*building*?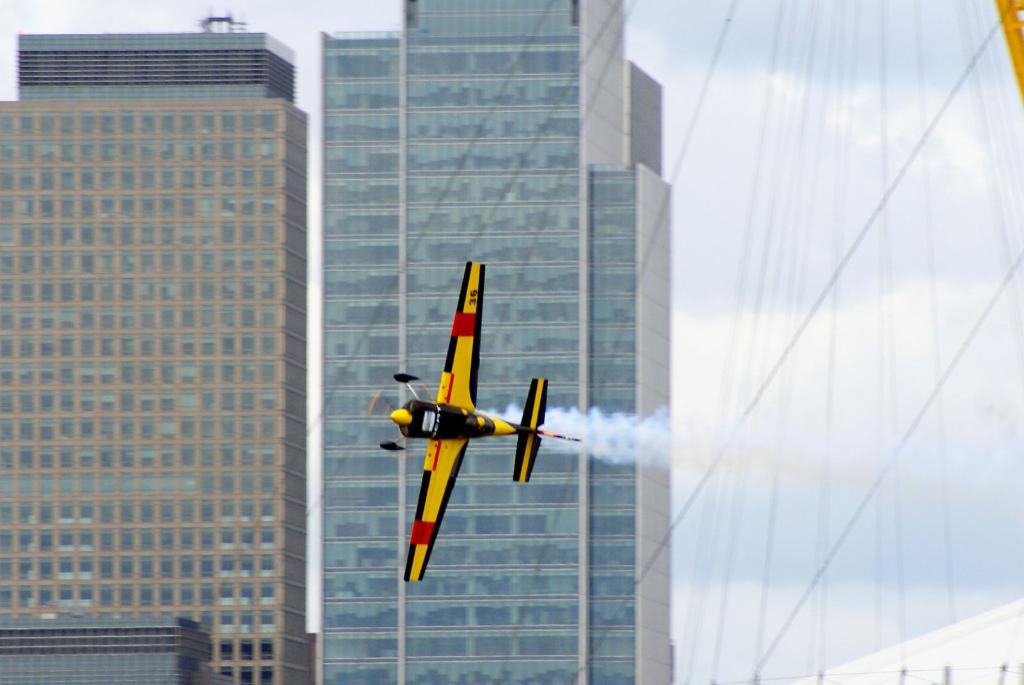
BBox(0, 28, 308, 684)
